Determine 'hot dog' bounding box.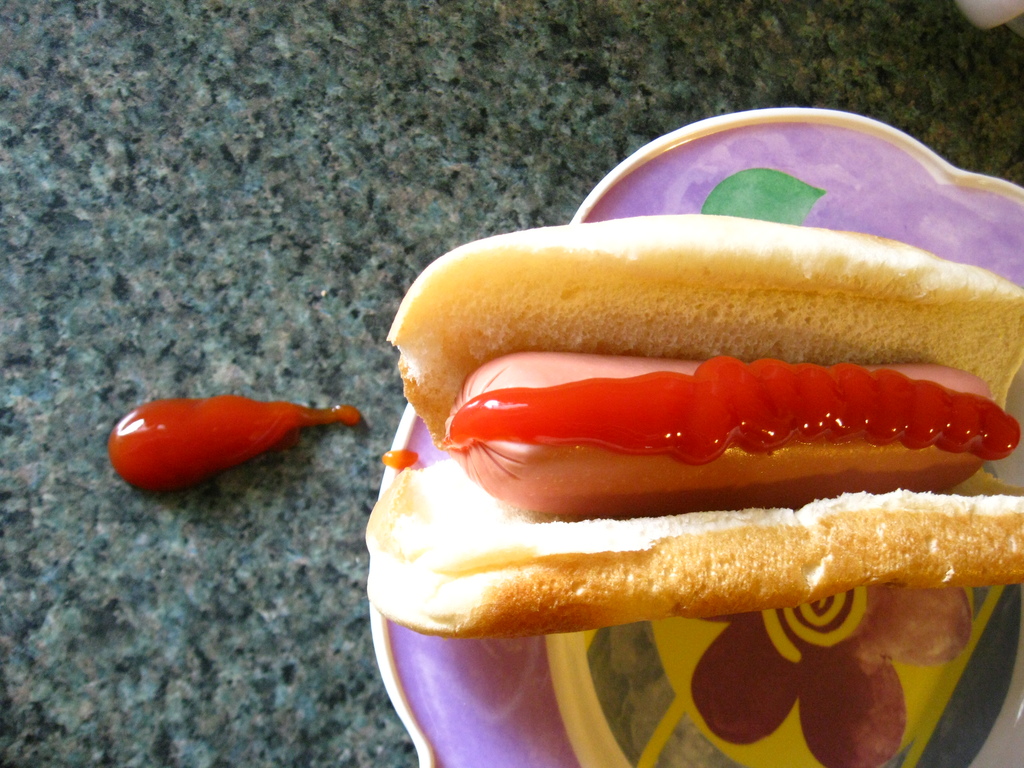
Determined: {"x1": 360, "y1": 179, "x2": 1023, "y2": 636}.
